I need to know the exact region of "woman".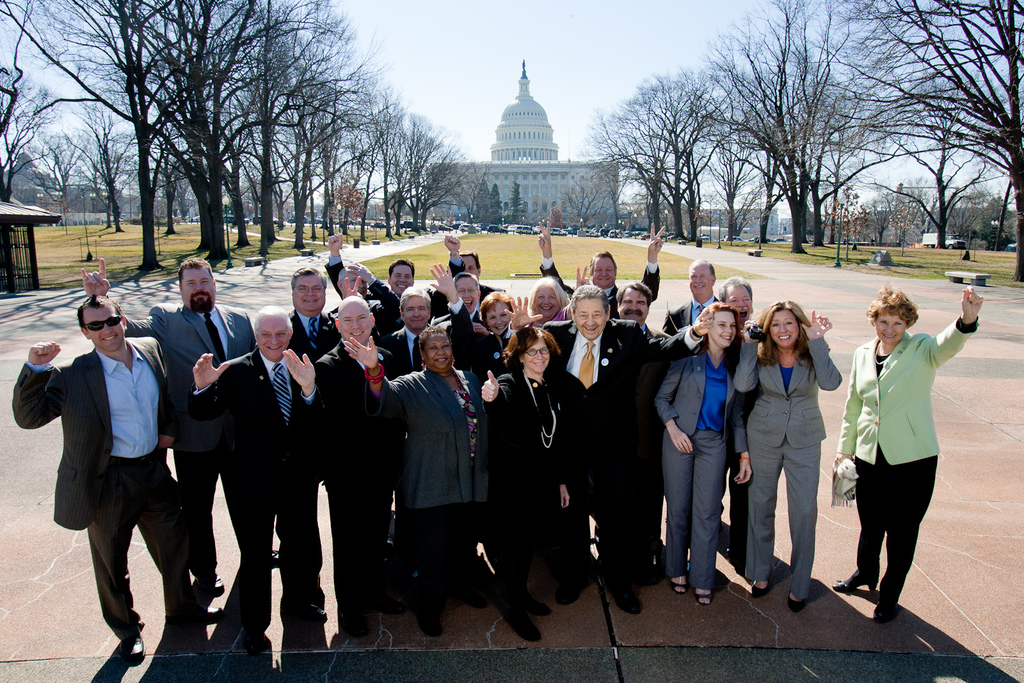
Region: (484, 332, 576, 644).
